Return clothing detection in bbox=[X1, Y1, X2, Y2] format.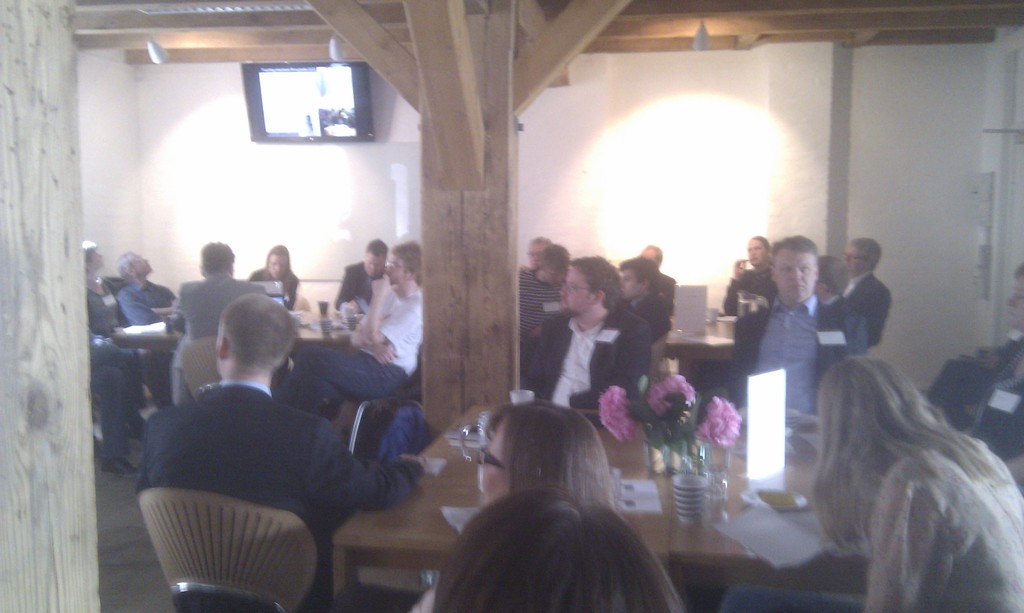
bbox=[842, 267, 885, 351].
